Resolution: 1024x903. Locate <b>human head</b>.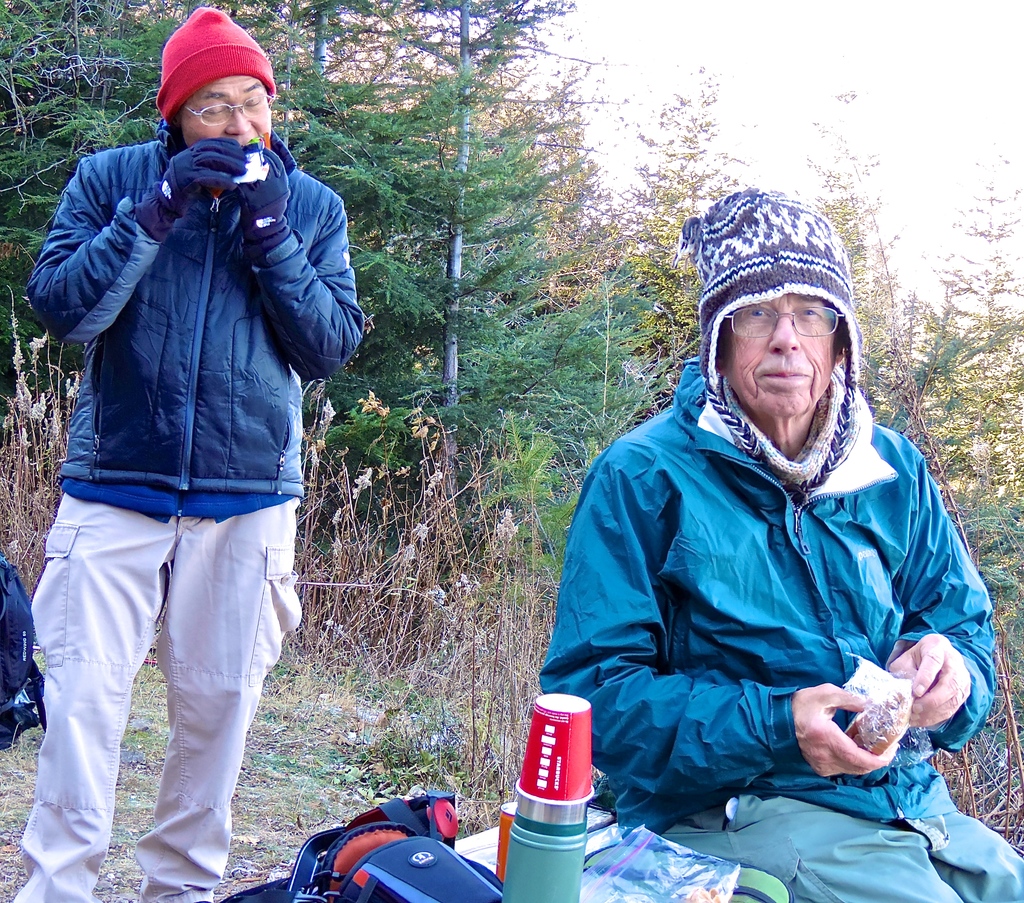
pyautogui.locateOnScreen(137, 15, 283, 165).
